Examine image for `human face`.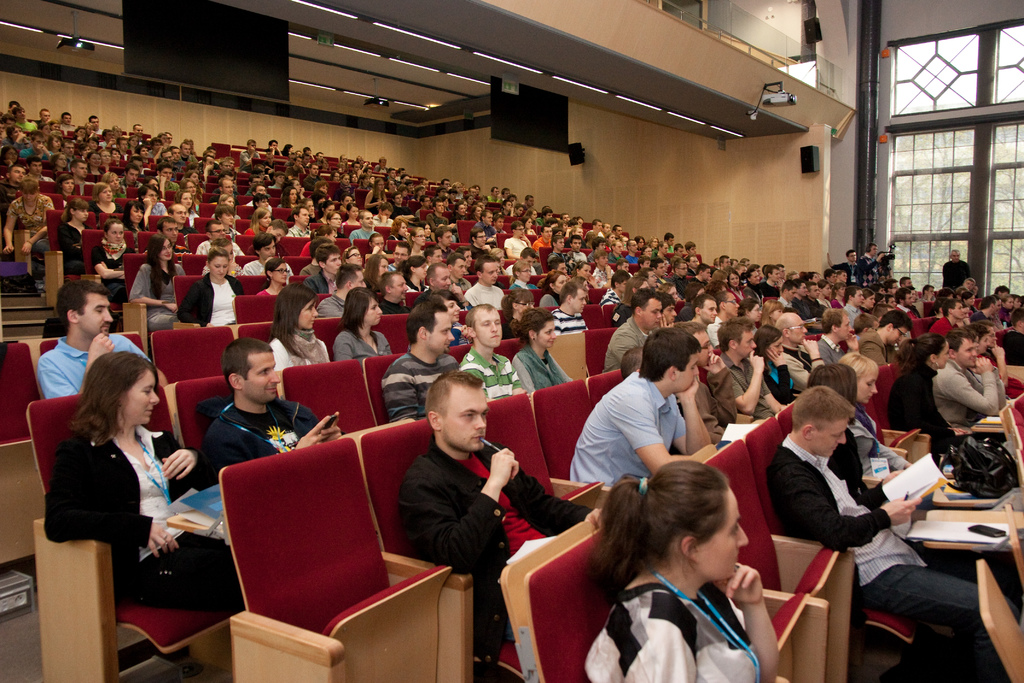
Examination result: {"x1": 145, "y1": 188, "x2": 157, "y2": 204}.
